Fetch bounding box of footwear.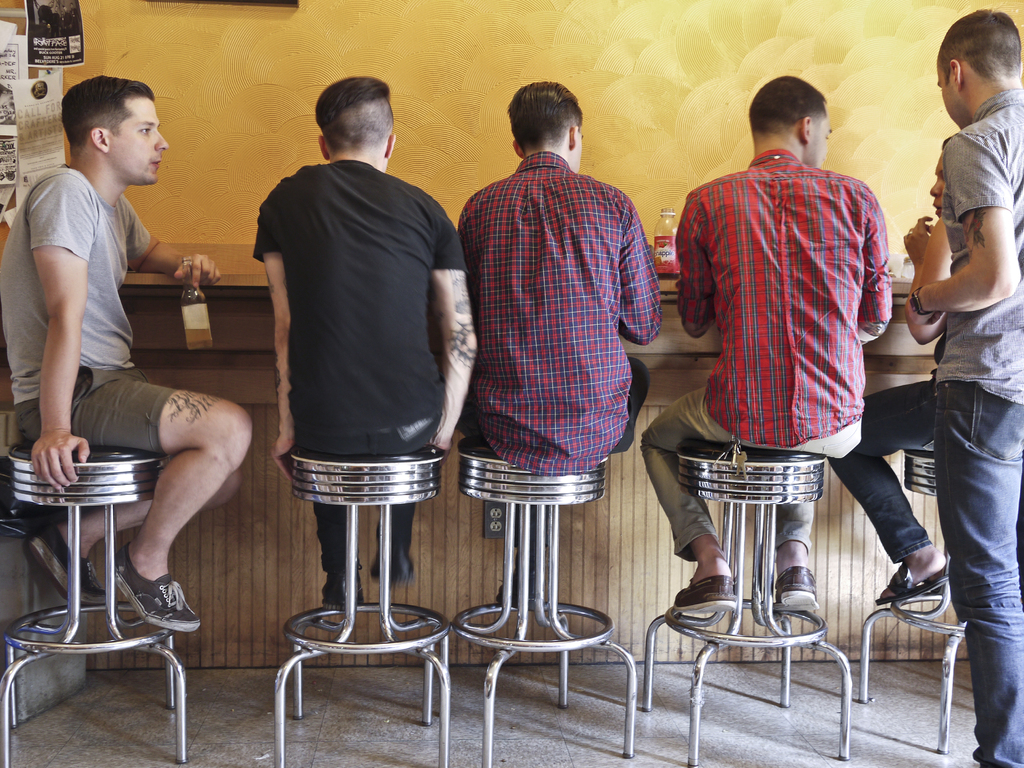
Bbox: detection(773, 568, 820, 611).
